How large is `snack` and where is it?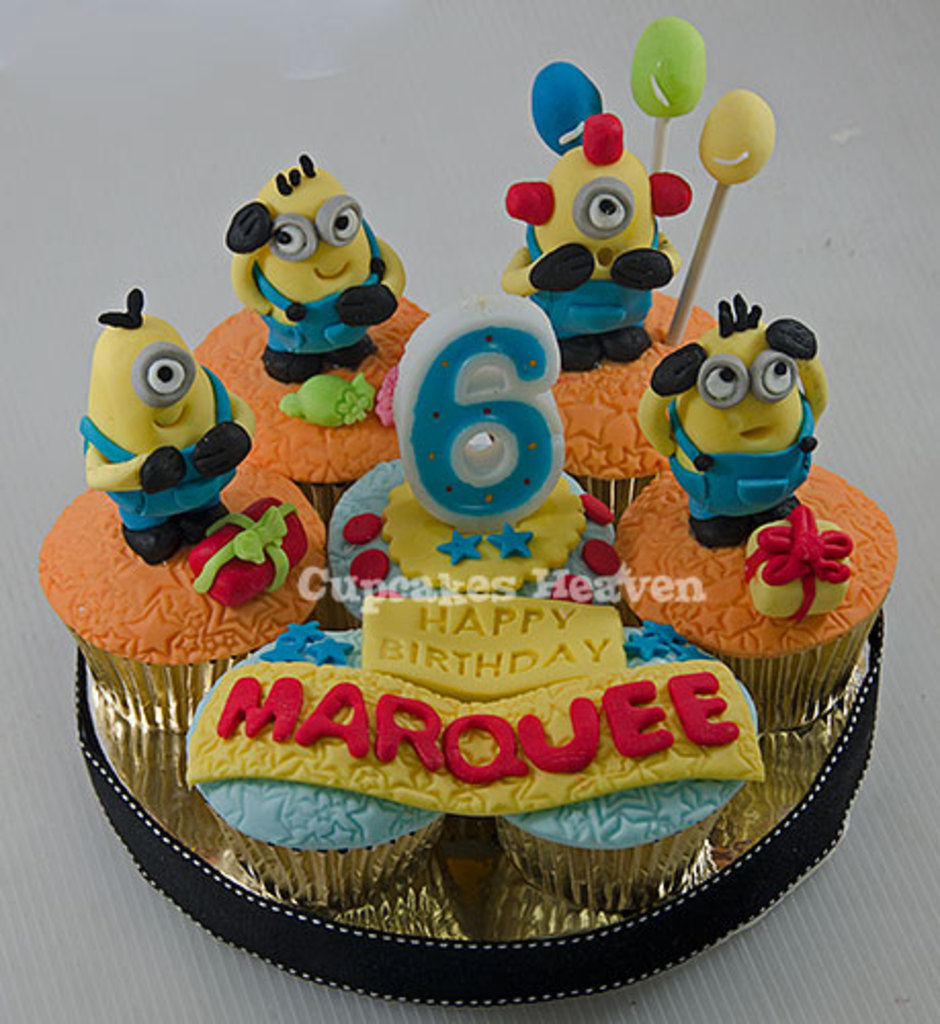
Bounding box: box(37, 455, 319, 659).
